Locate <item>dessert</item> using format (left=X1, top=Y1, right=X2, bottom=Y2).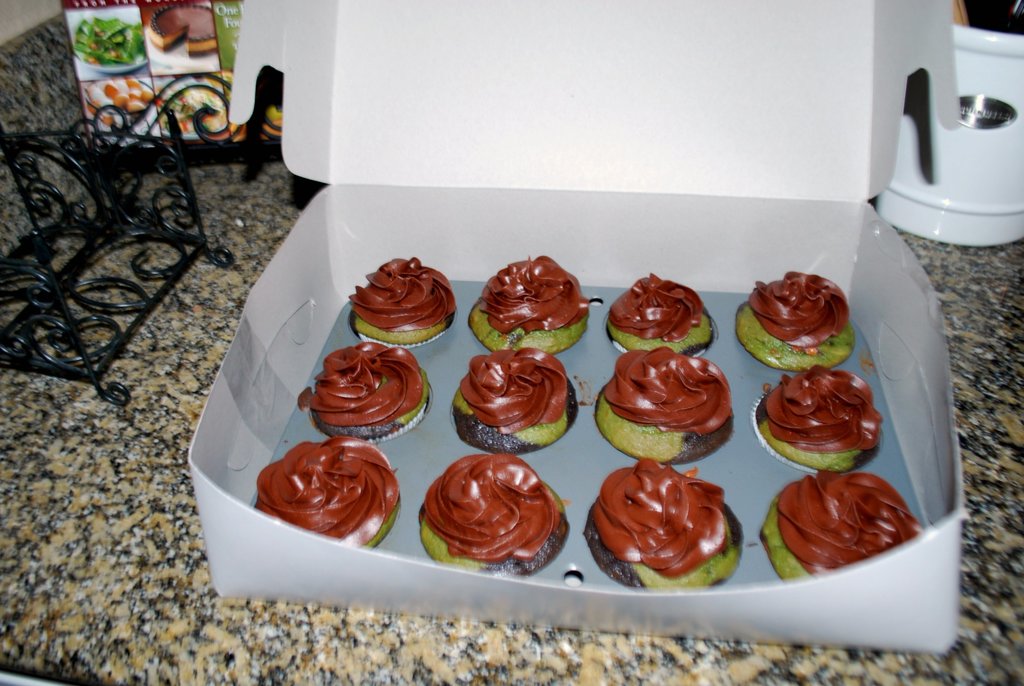
(left=89, top=70, right=154, bottom=113).
